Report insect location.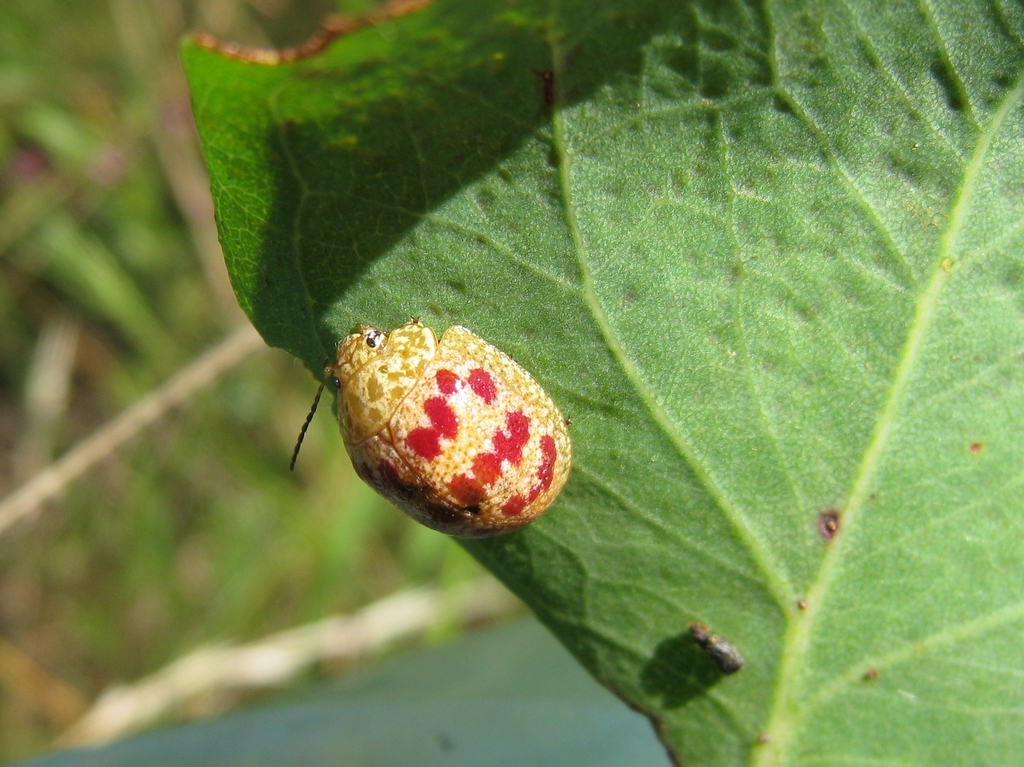
Report: select_region(284, 321, 568, 538).
